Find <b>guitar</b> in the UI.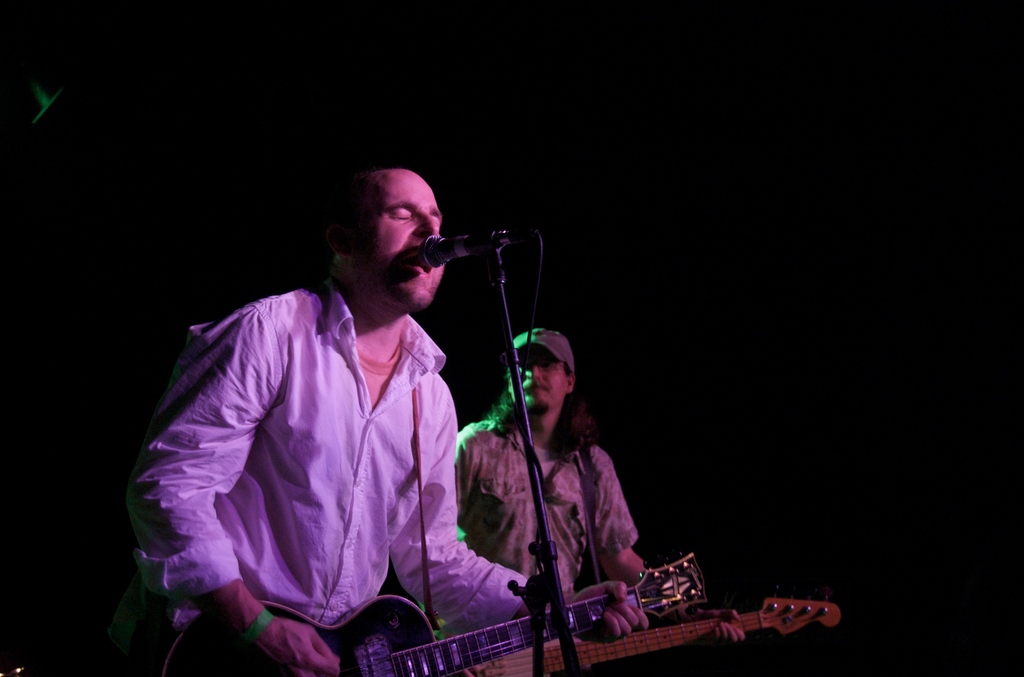
UI element at 468:594:855:676.
